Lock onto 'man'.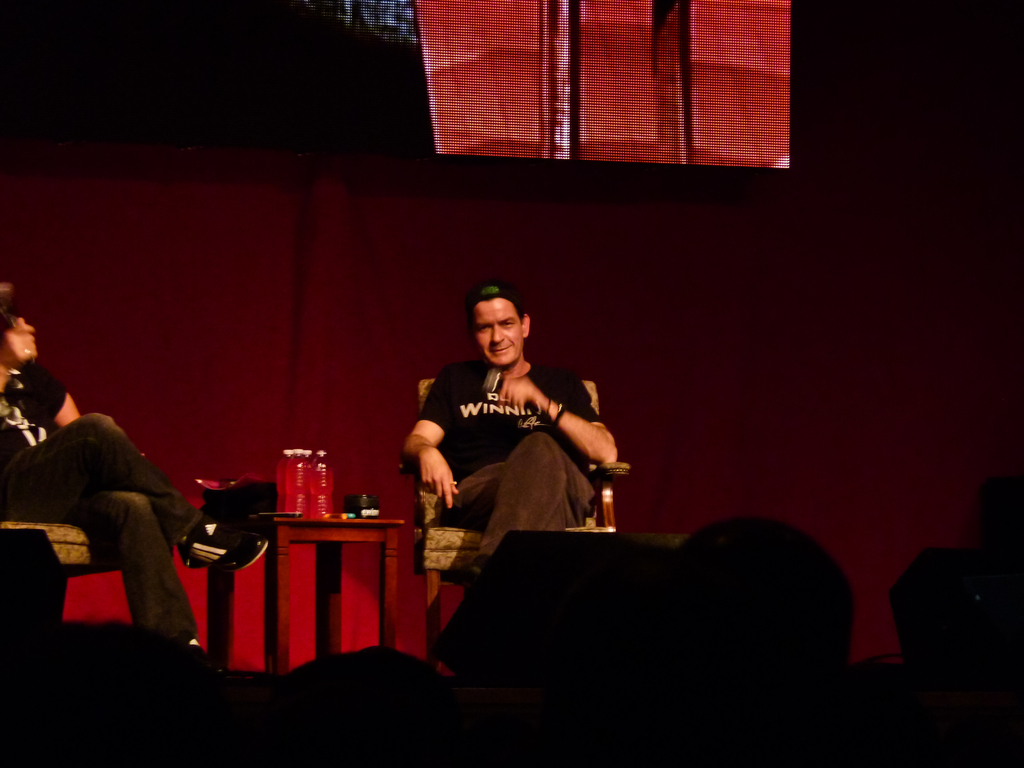
Locked: (x1=0, y1=284, x2=269, y2=675).
